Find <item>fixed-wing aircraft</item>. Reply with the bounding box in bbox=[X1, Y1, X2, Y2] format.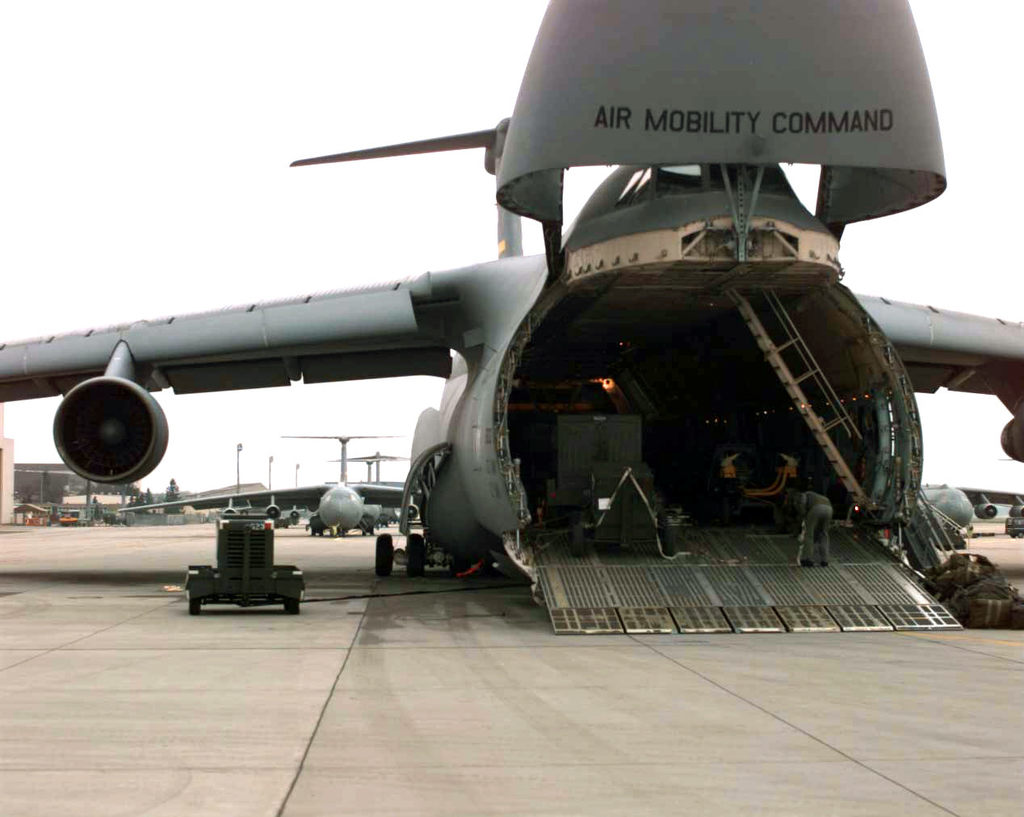
bbox=[344, 446, 413, 531].
